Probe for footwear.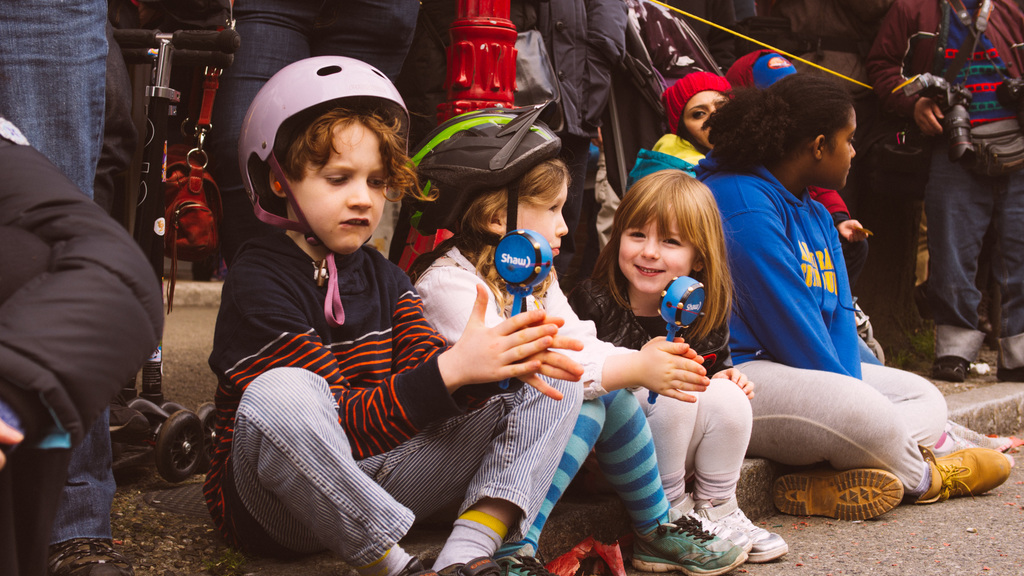
Probe result: [left=442, top=557, right=495, bottom=575].
